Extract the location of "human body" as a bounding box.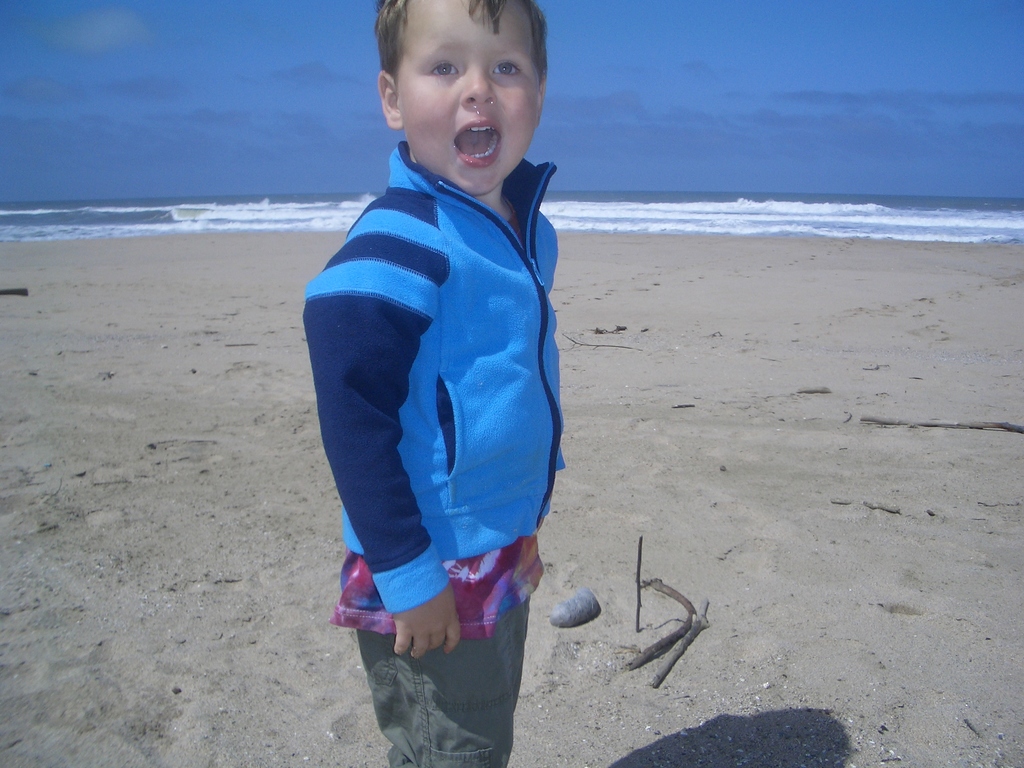
[x1=337, y1=0, x2=566, y2=658].
